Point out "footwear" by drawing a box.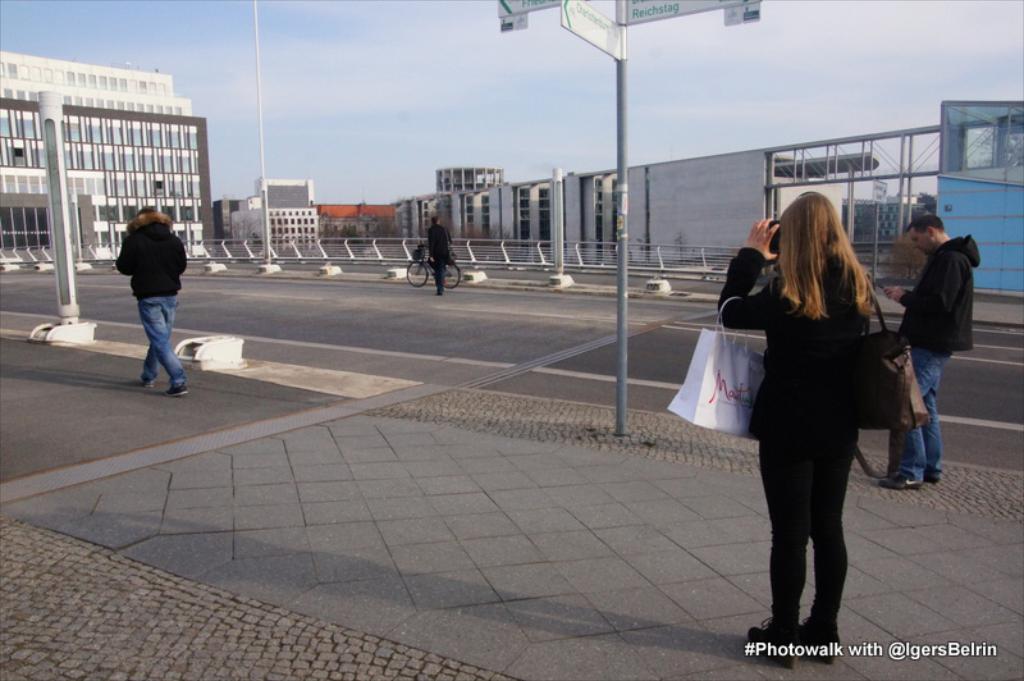
bbox=(132, 378, 154, 393).
